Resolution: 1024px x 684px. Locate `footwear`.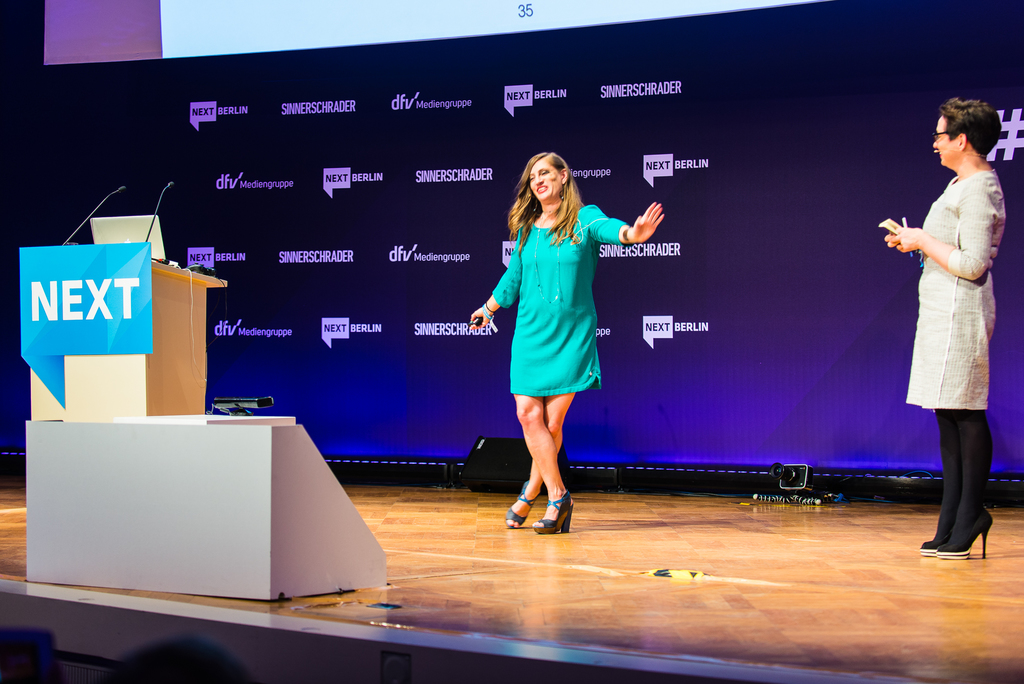
pyautogui.locateOnScreen(500, 471, 540, 535).
